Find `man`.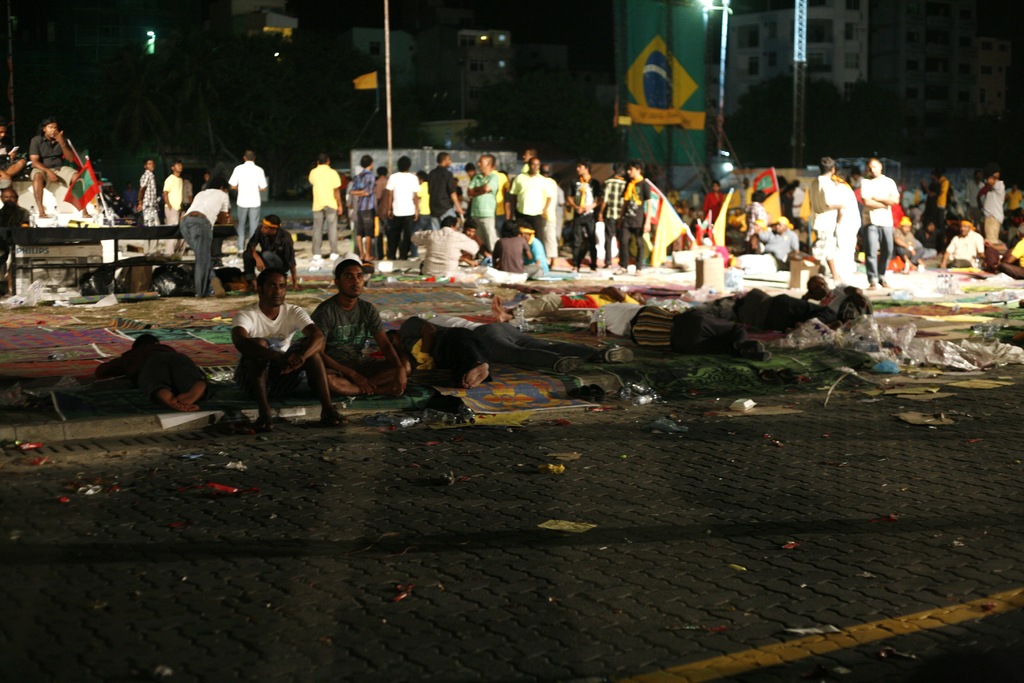
select_region(790, 177, 806, 226).
